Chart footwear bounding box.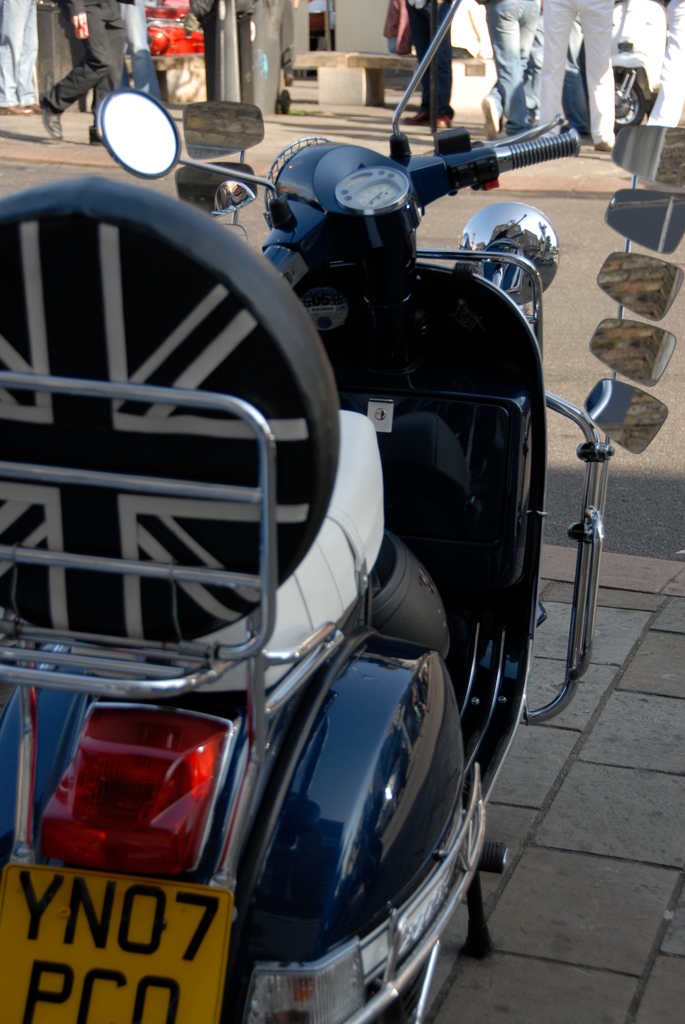
Charted: crop(589, 136, 613, 154).
